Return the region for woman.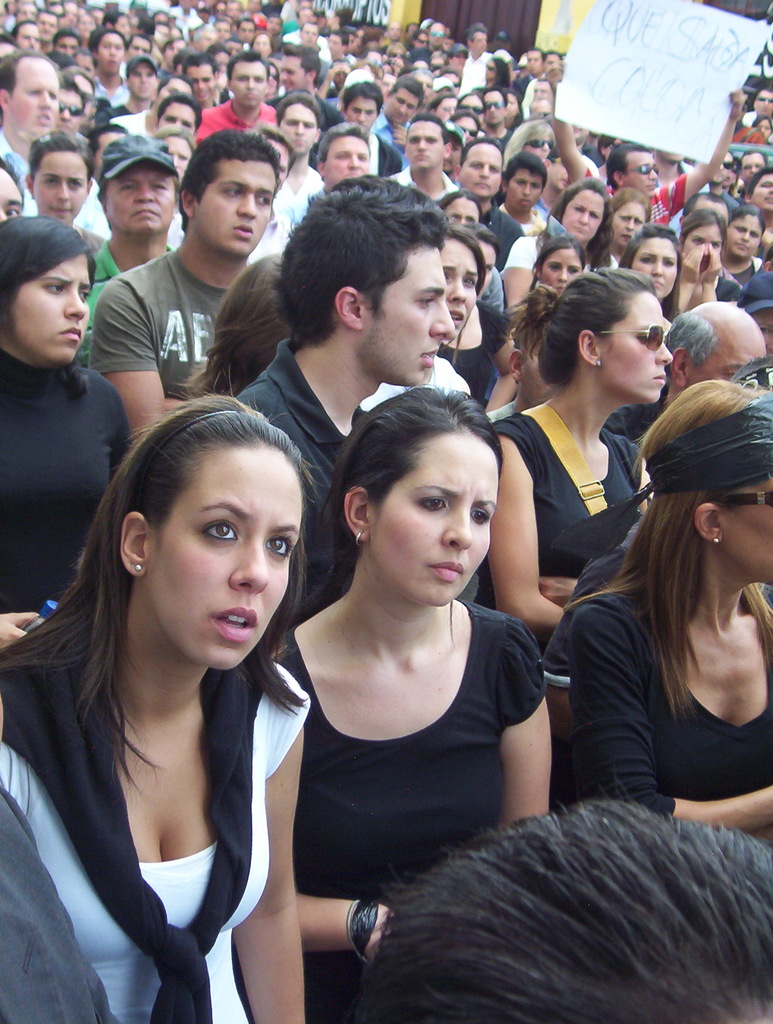
select_region(0, 388, 314, 1023).
